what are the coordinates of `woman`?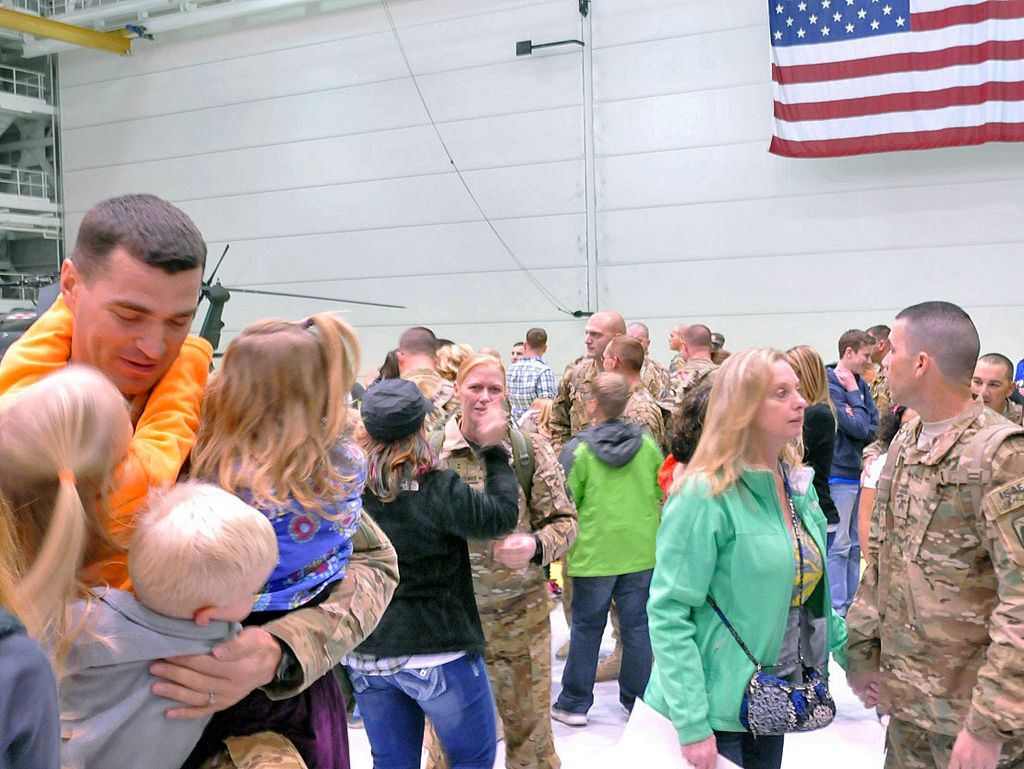
box(413, 346, 572, 768).
